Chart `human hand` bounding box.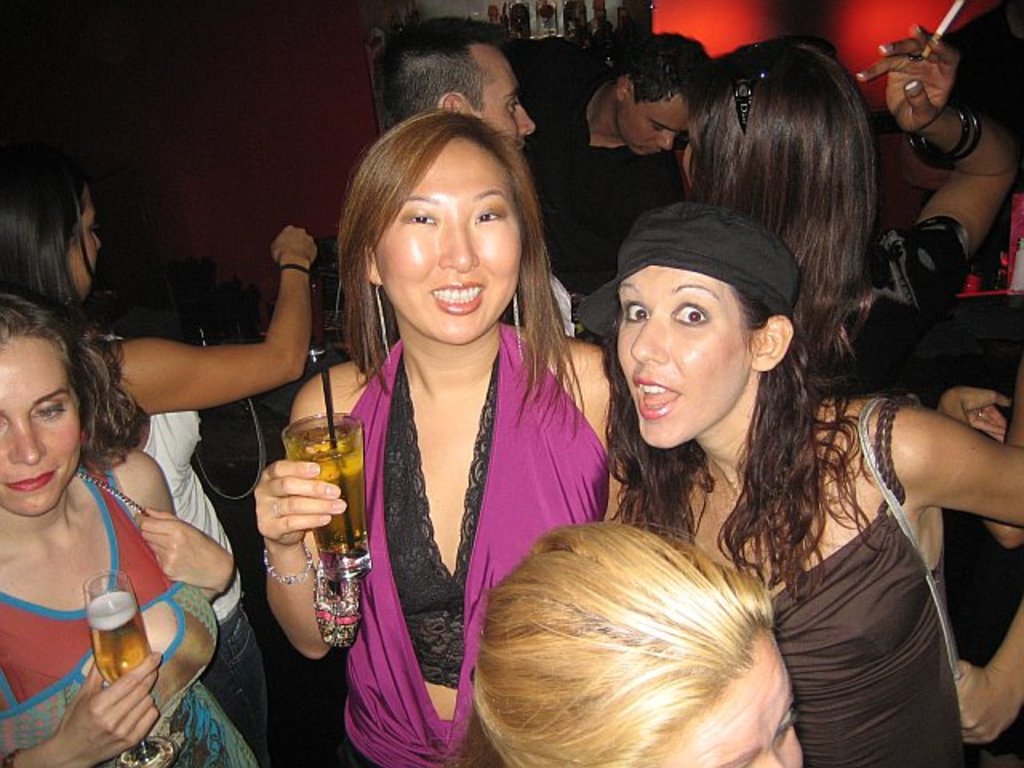
Charted: (858, 24, 962, 134).
